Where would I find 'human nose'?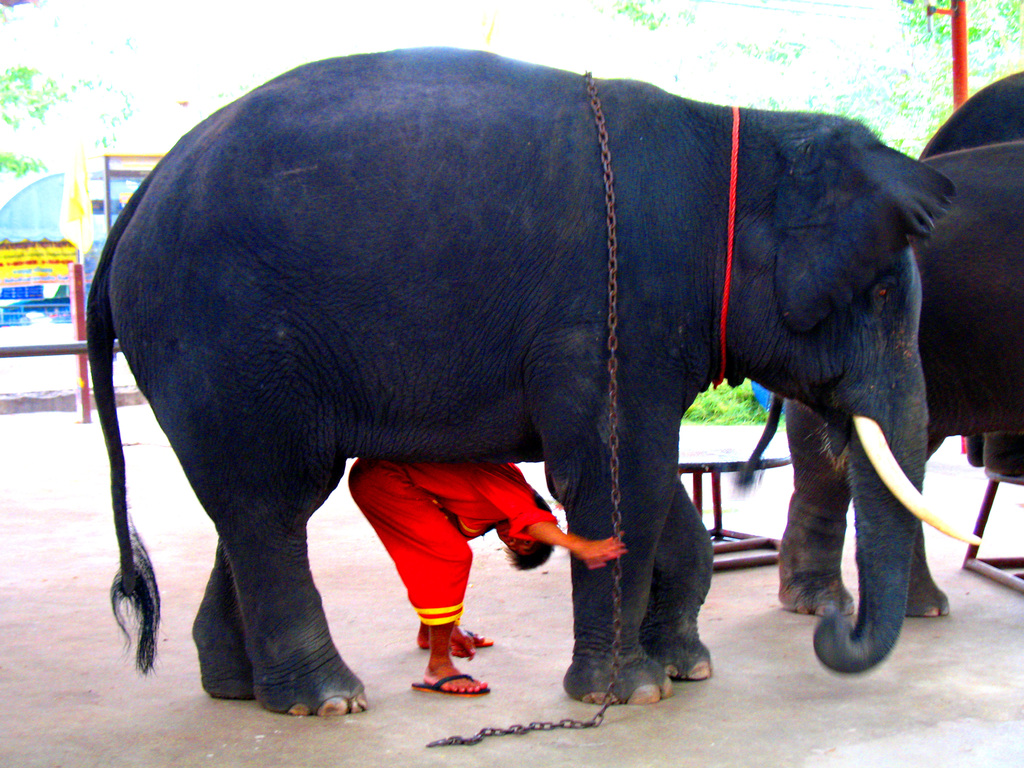
At 508 538 515 545.
